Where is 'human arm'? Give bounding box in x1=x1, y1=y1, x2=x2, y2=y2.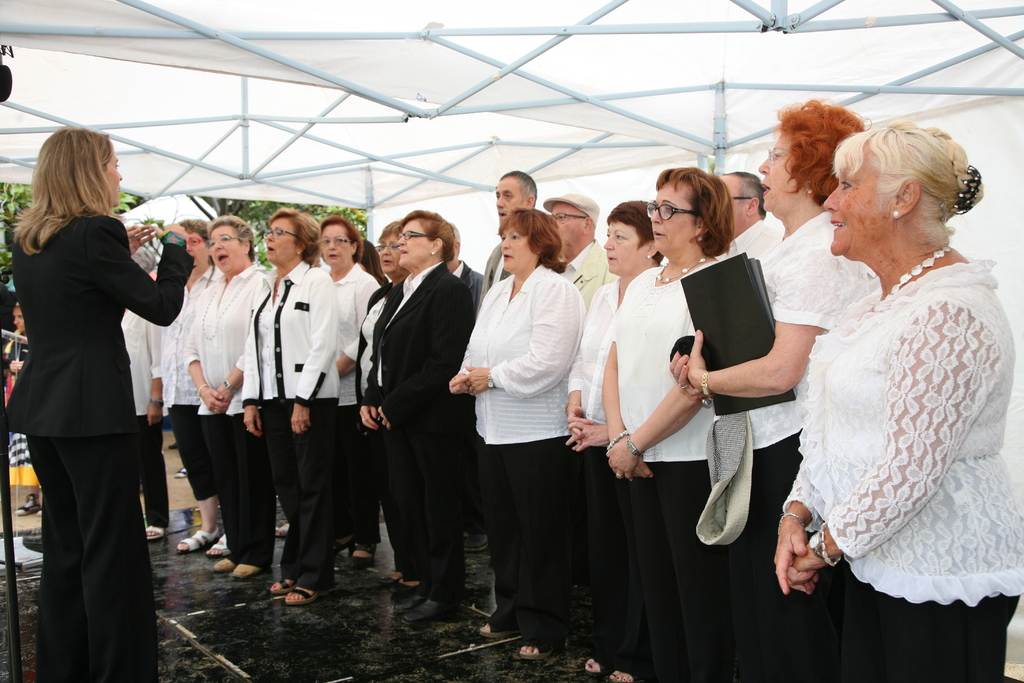
x1=372, y1=288, x2=475, y2=431.
